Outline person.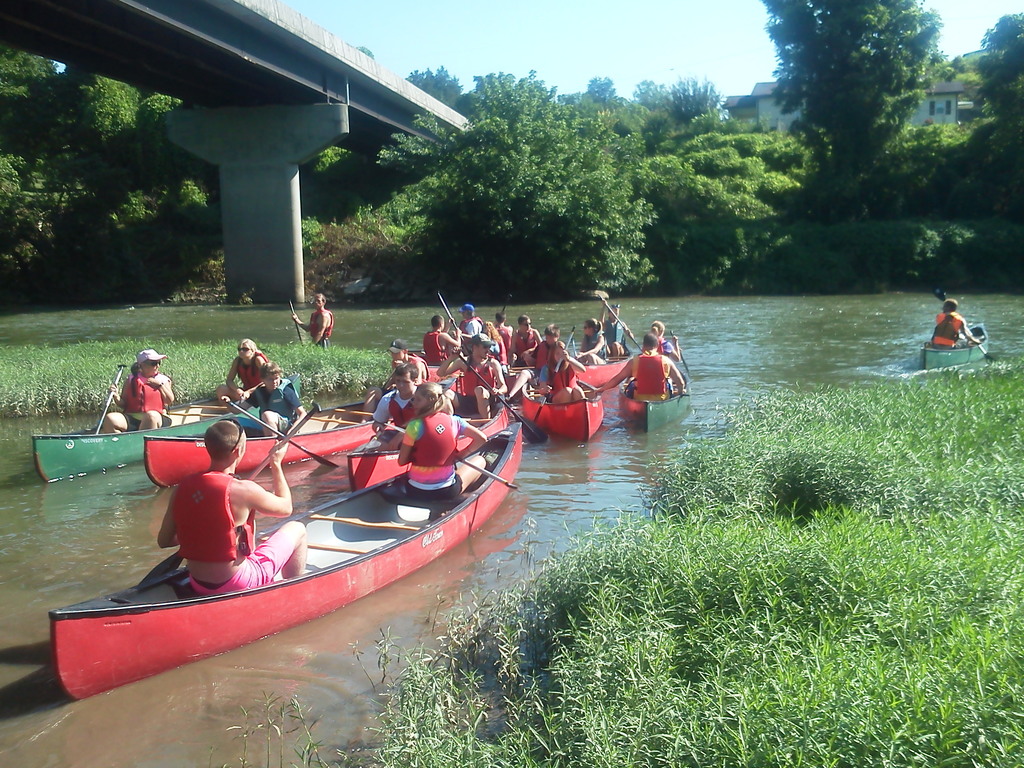
Outline: crop(369, 360, 420, 435).
